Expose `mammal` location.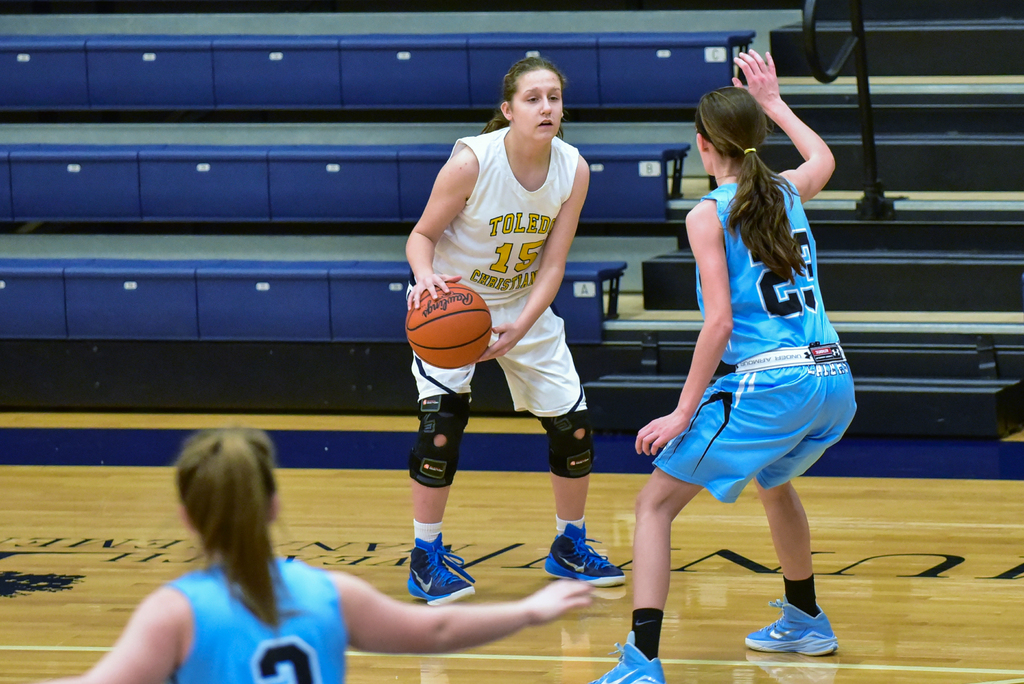
Exposed at bbox=(617, 51, 870, 620).
